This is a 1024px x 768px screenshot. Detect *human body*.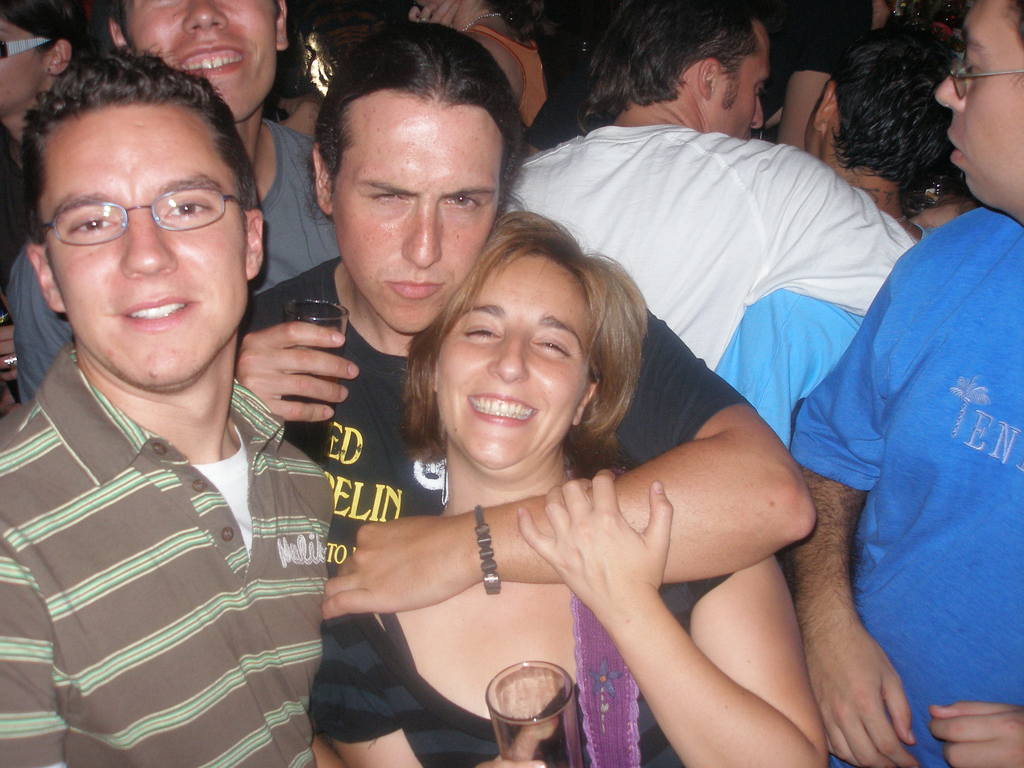
box=[471, 16, 556, 127].
